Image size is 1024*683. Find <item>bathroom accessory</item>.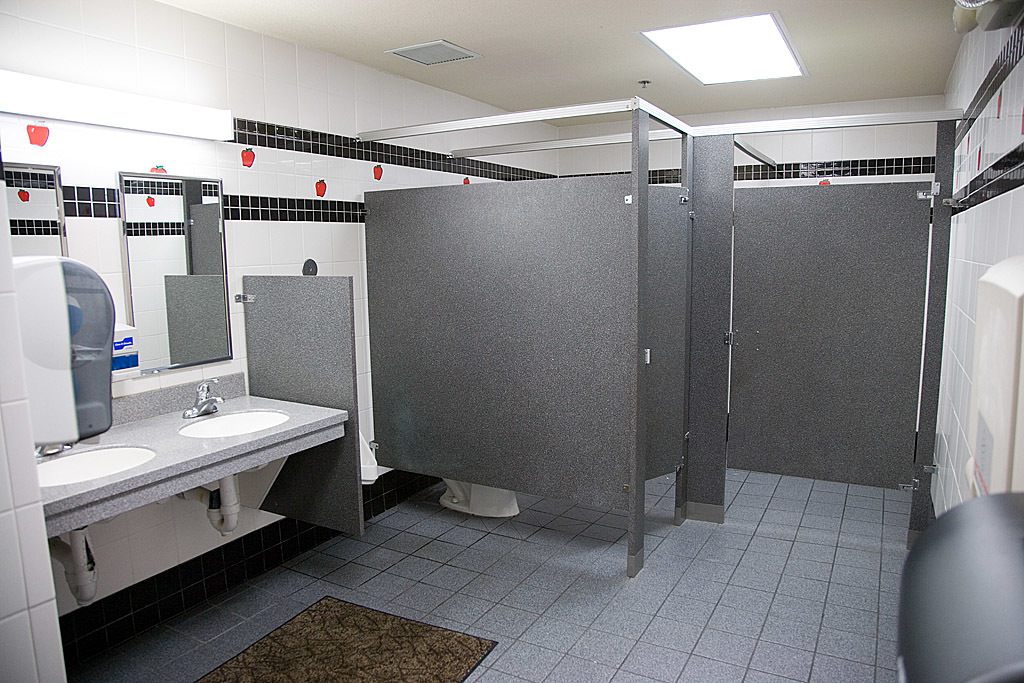
<box>37,443,76,460</box>.
